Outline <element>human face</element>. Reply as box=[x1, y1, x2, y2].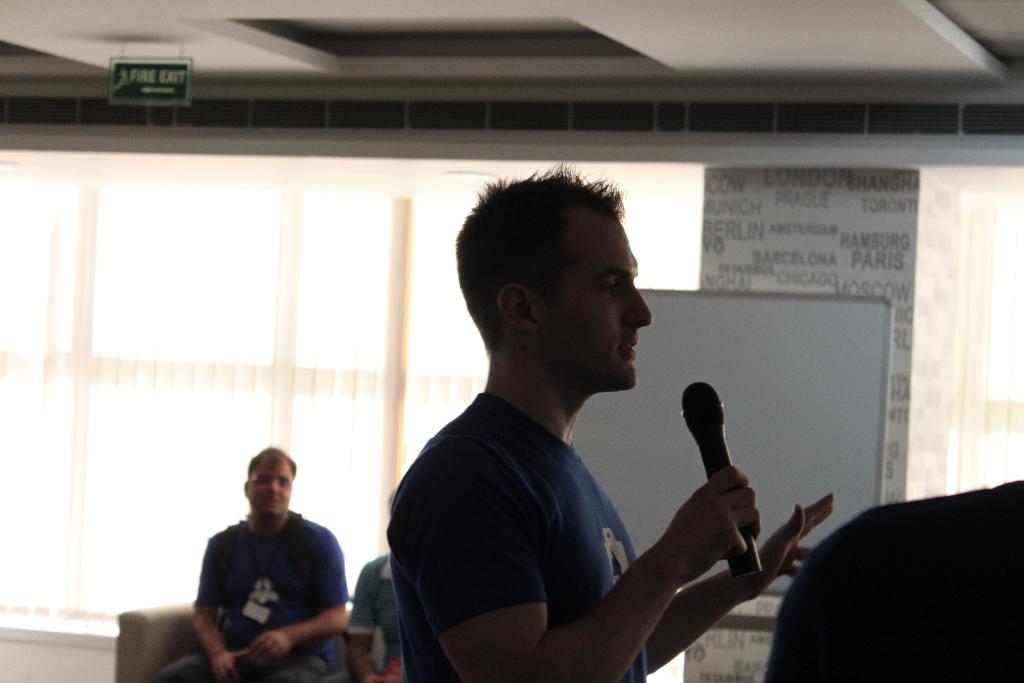
box=[246, 467, 289, 516].
